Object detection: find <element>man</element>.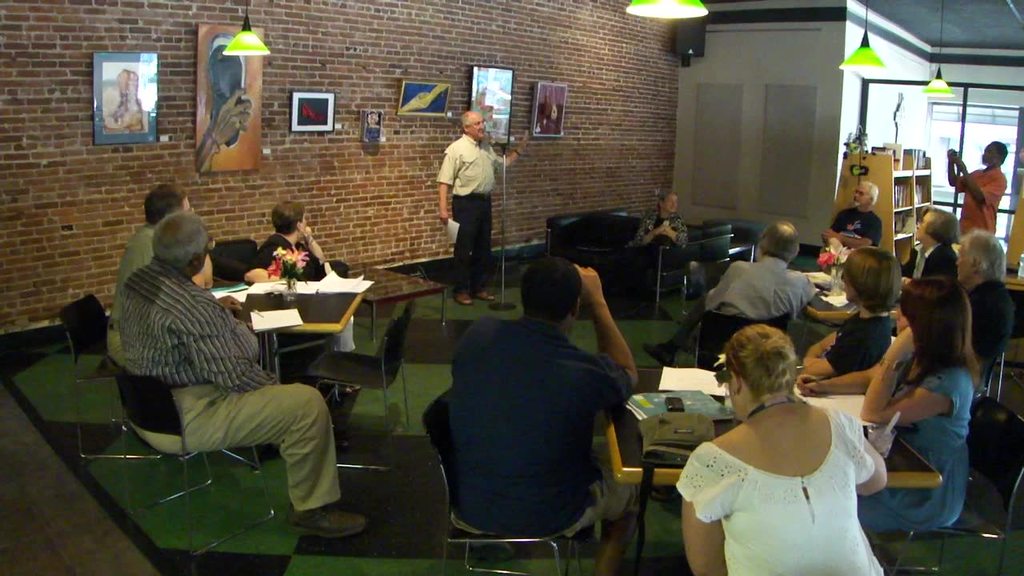
crop(942, 138, 1008, 234).
